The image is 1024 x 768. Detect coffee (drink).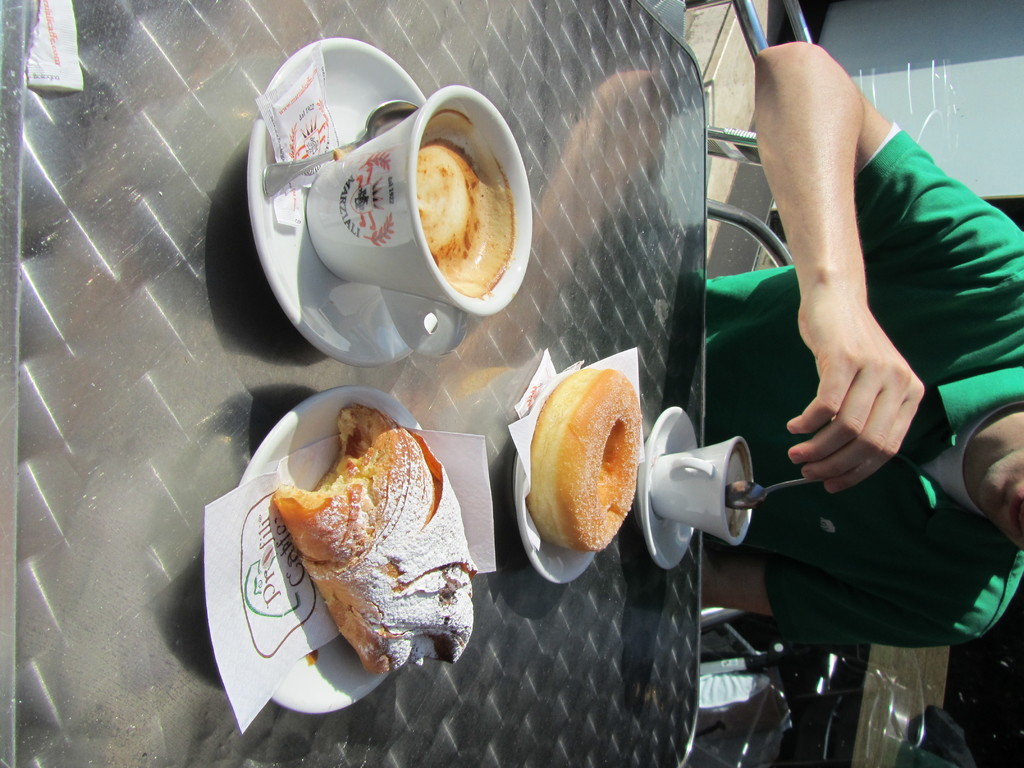
Detection: (413, 134, 507, 296).
